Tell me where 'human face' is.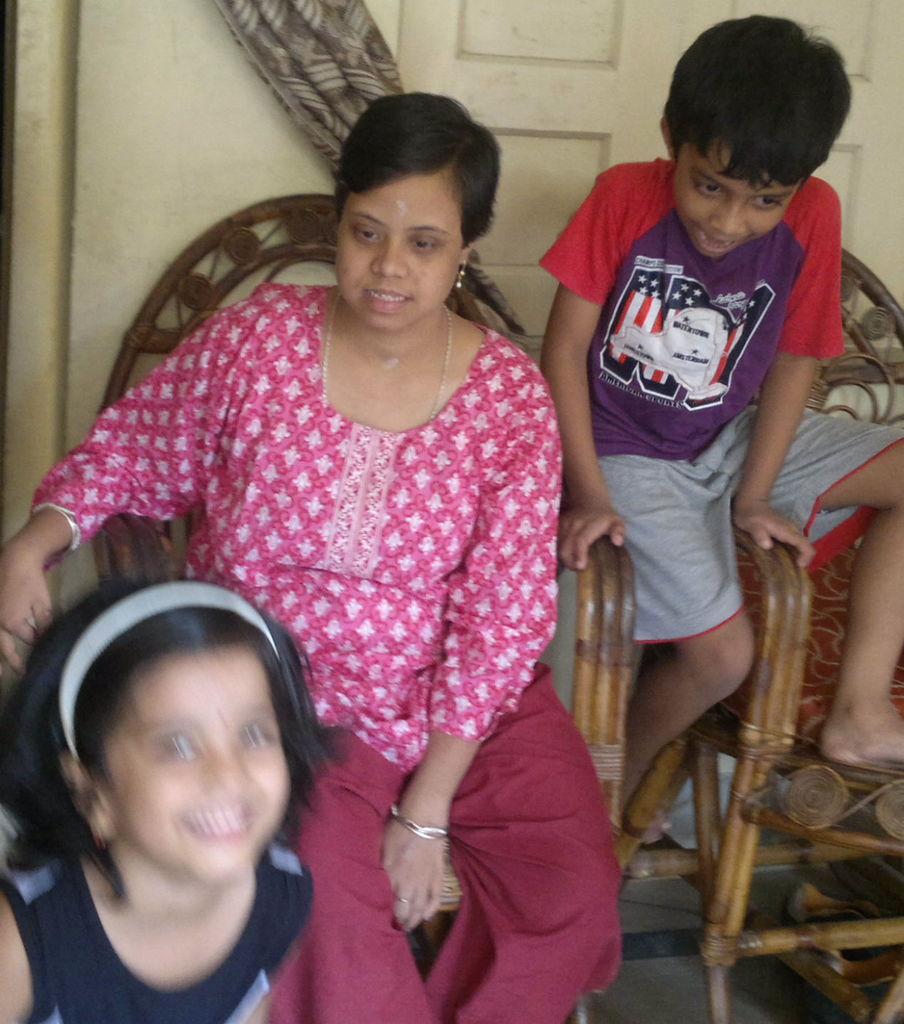
'human face' is at locate(346, 168, 466, 332).
